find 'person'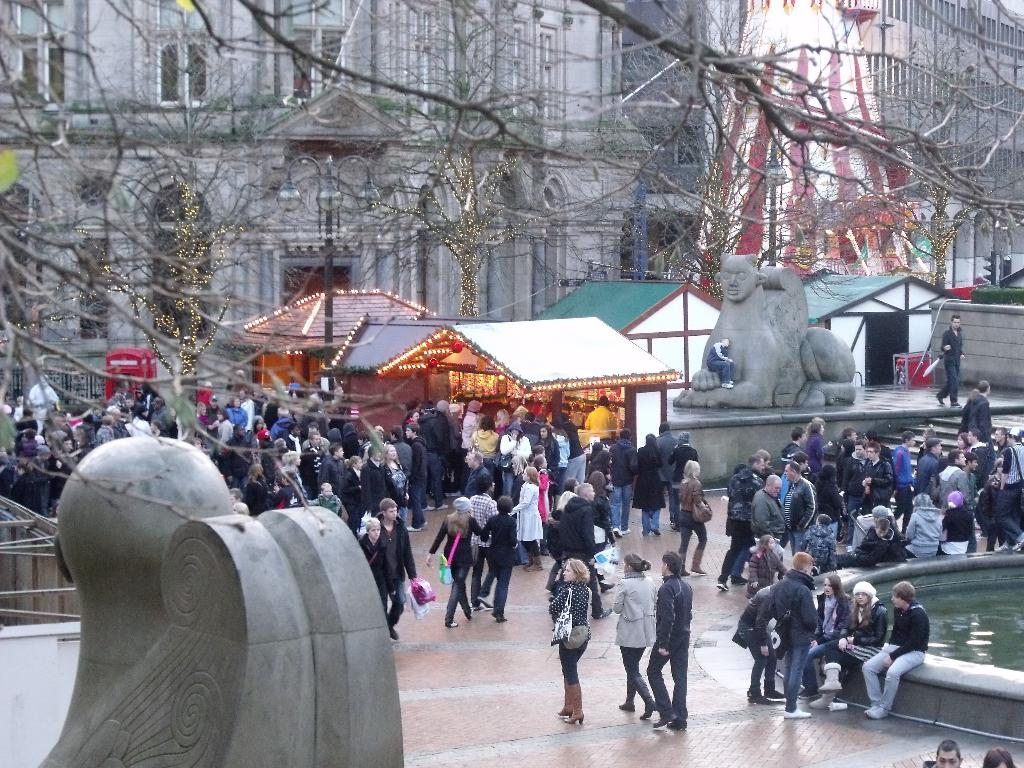
934,450,970,546
